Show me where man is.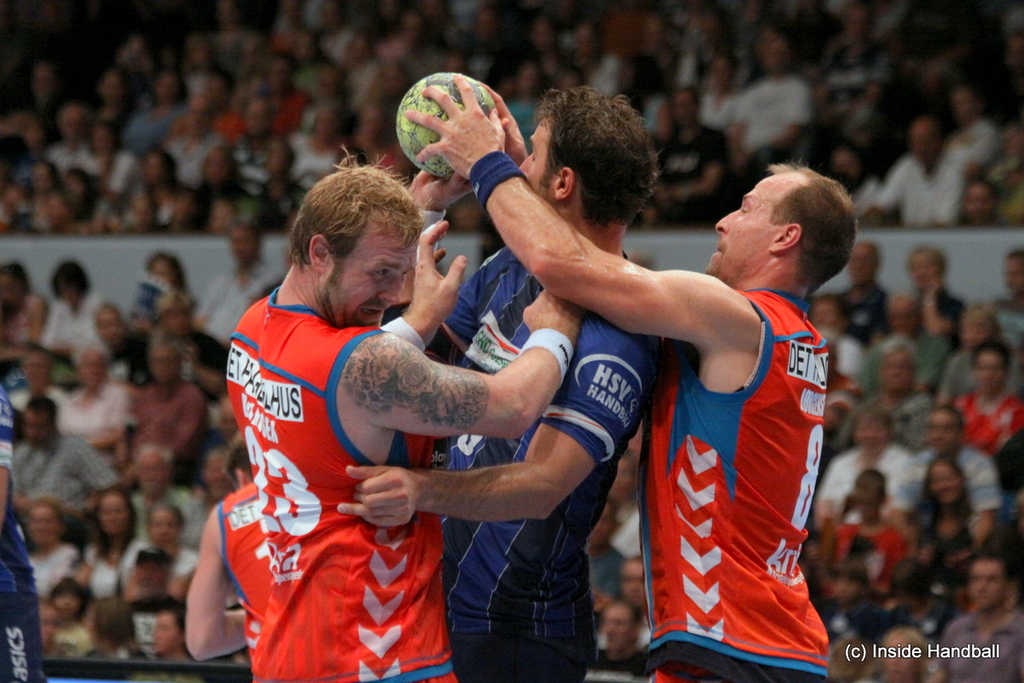
man is at {"x1": 229, "y1": 142, "x2": 579, "y2": 682}.
